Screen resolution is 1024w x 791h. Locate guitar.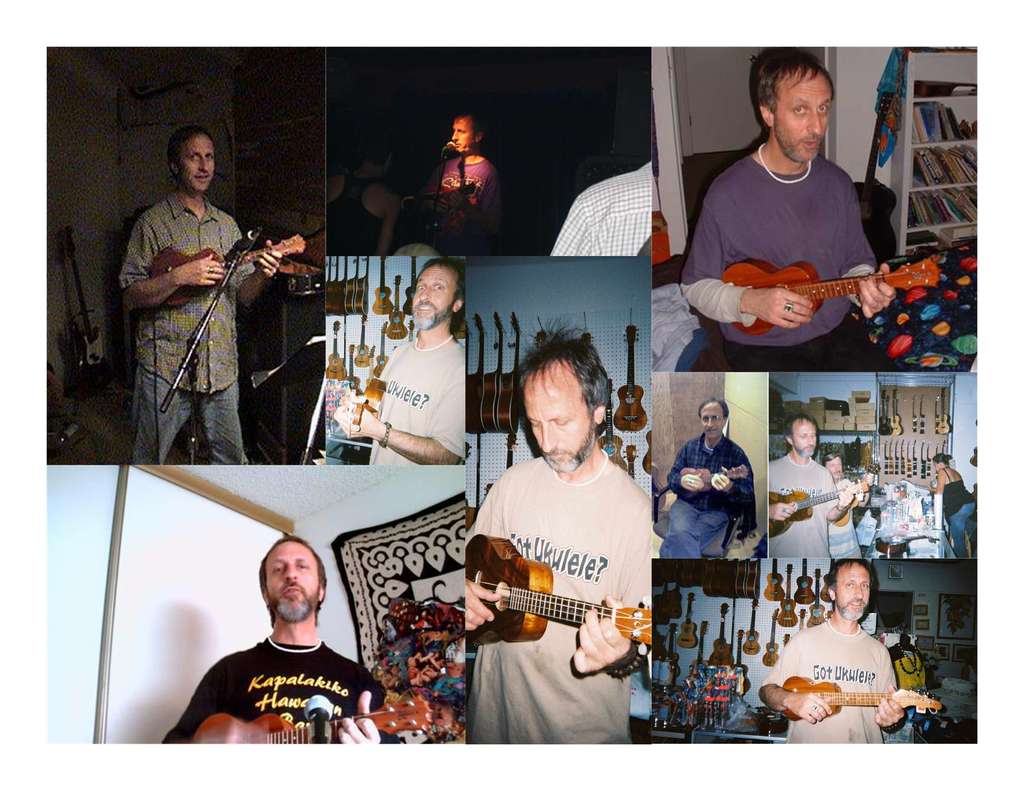
682, 600, 696, 646.
